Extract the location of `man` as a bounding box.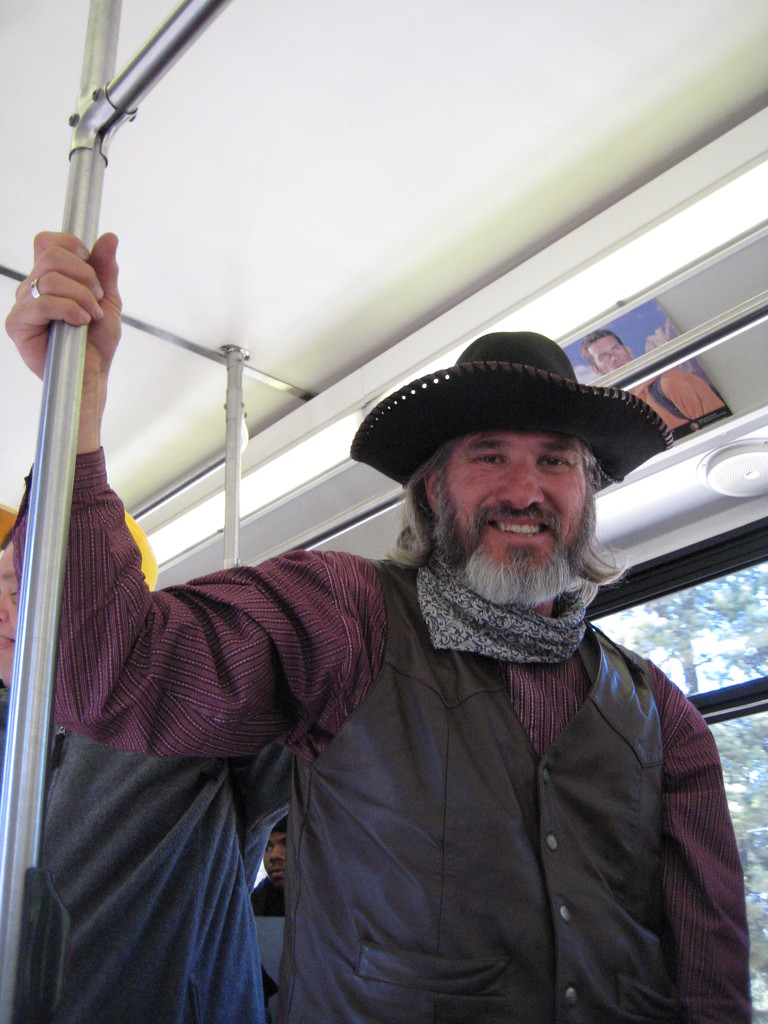
pyautogui.locateOnScreen(12, 508, 310, 1023).
